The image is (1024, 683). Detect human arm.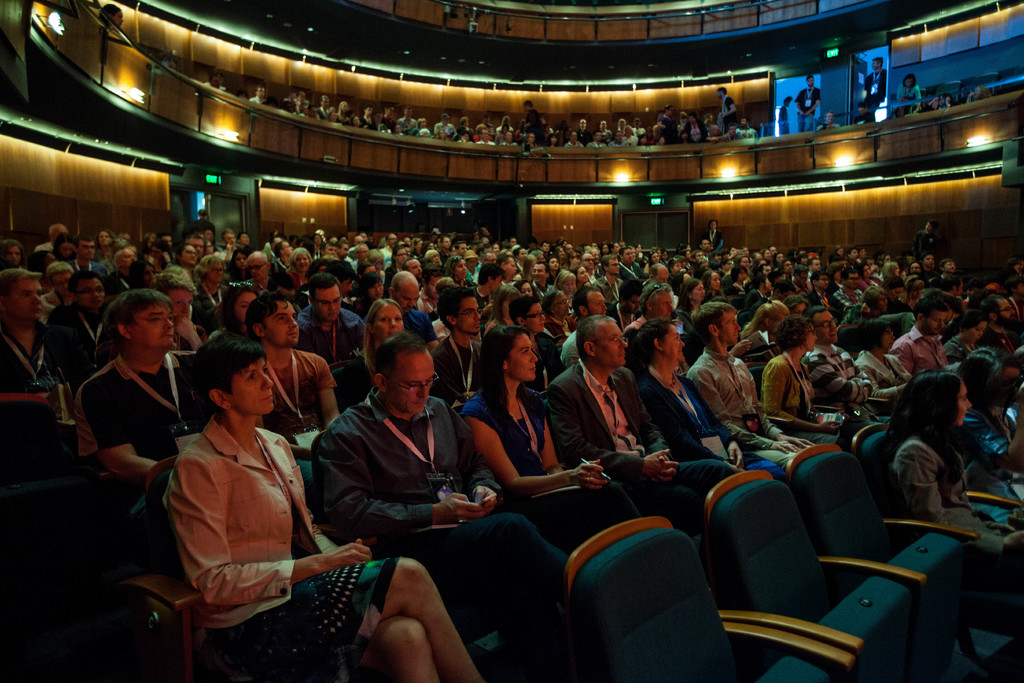
Detection: 950, 336, 968, 368.
